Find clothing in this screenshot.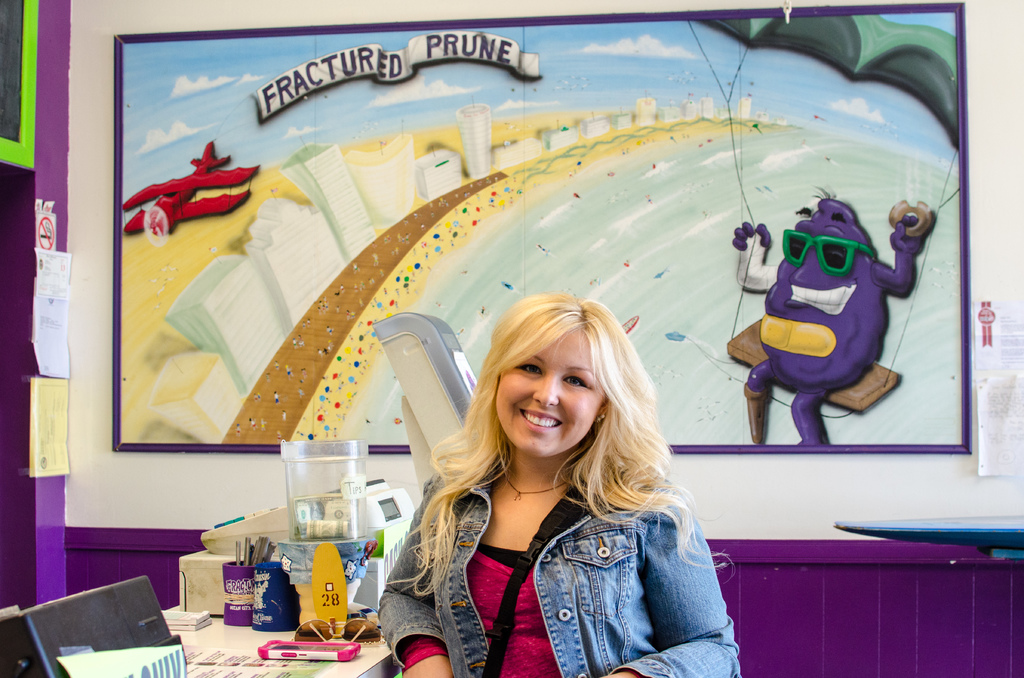
The bounding box for clothing is [360, 412, 752, 663].
